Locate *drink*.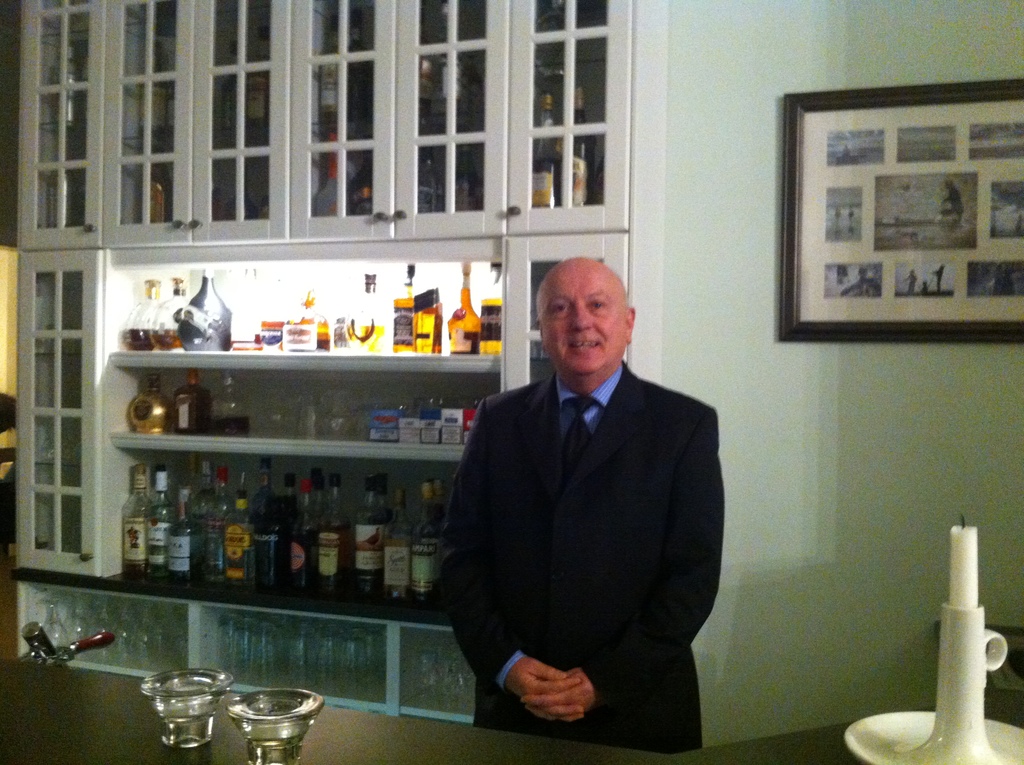
Bounding box: 173/367/212/435.
